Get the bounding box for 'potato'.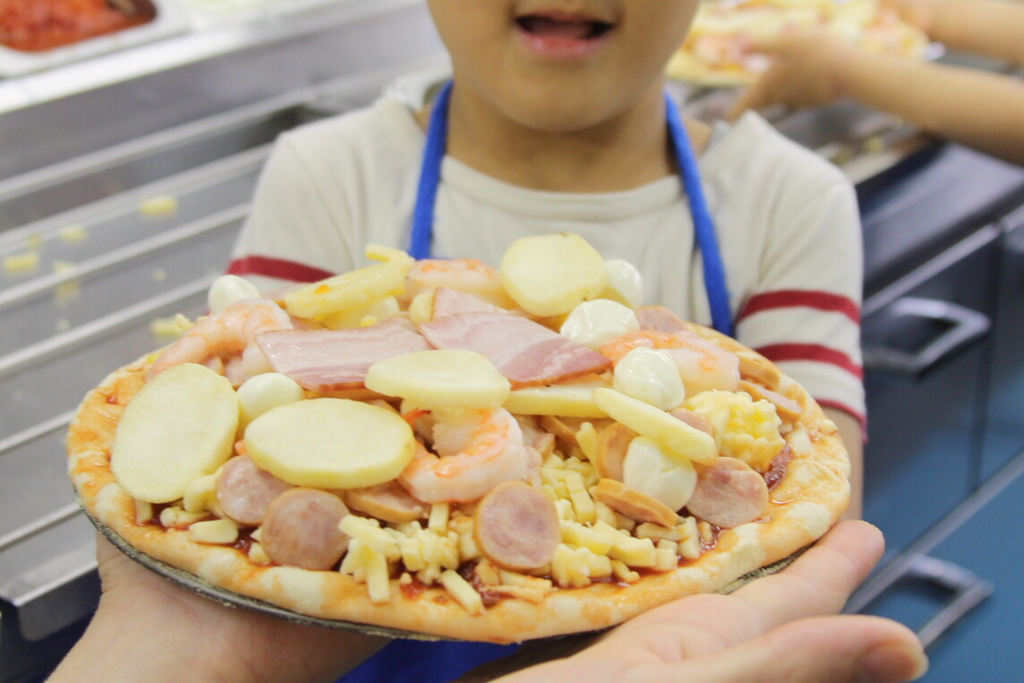
499, 231, 609, 320.
